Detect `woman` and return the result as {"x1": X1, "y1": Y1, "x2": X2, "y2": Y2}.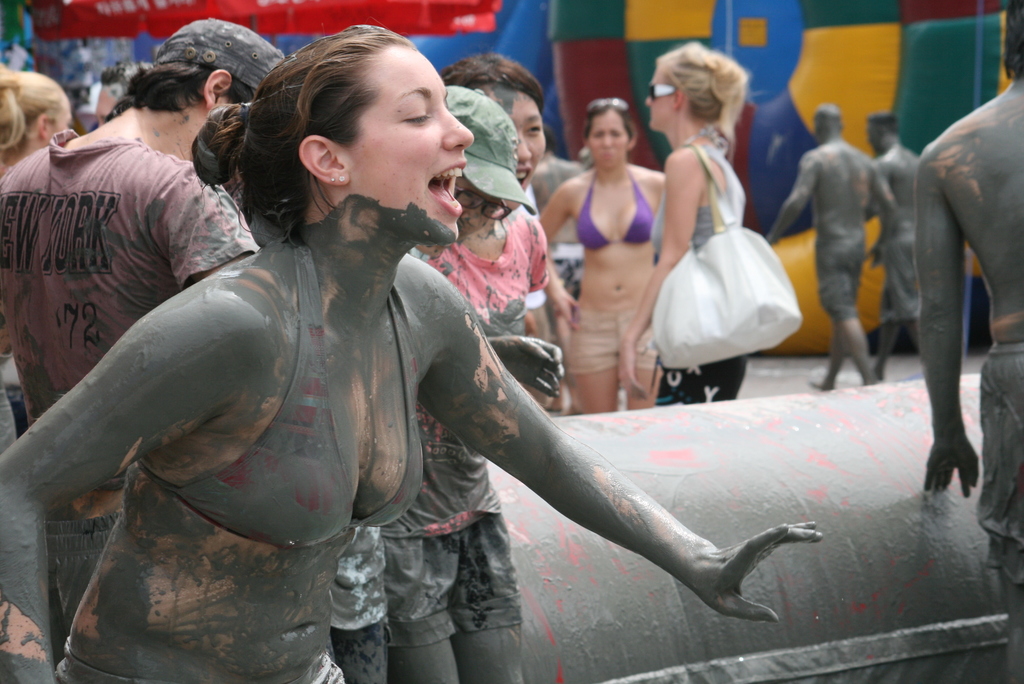
{"x1": 0, "y1": 60, "x2": 76, "y2": 437}.
